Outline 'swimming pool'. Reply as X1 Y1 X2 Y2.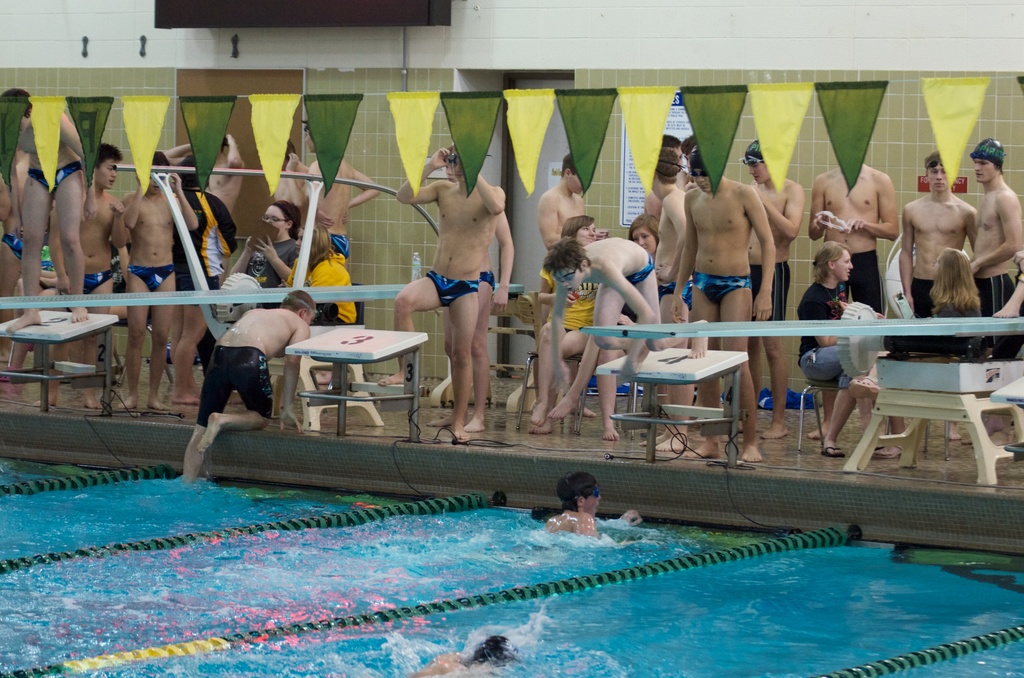
1 459 1023 677.
